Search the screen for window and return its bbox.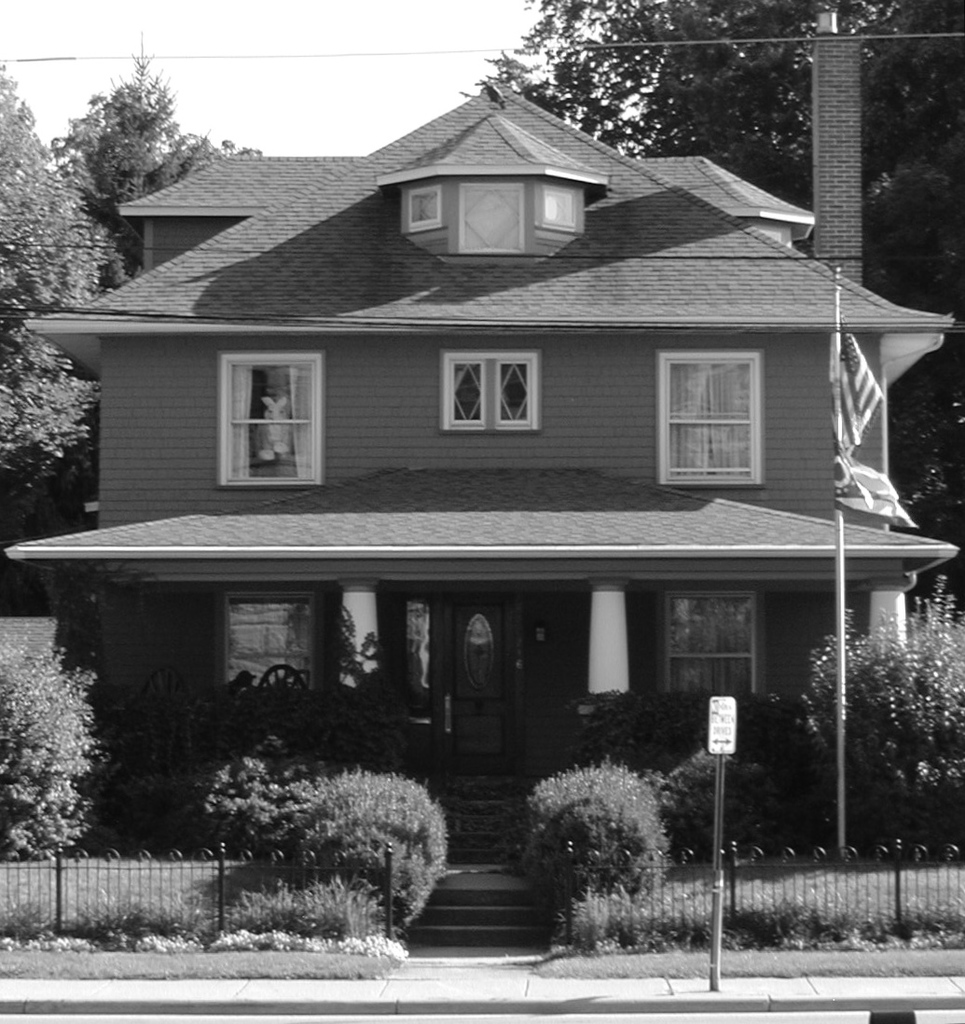
Found: [650, 589, 772, 699].
